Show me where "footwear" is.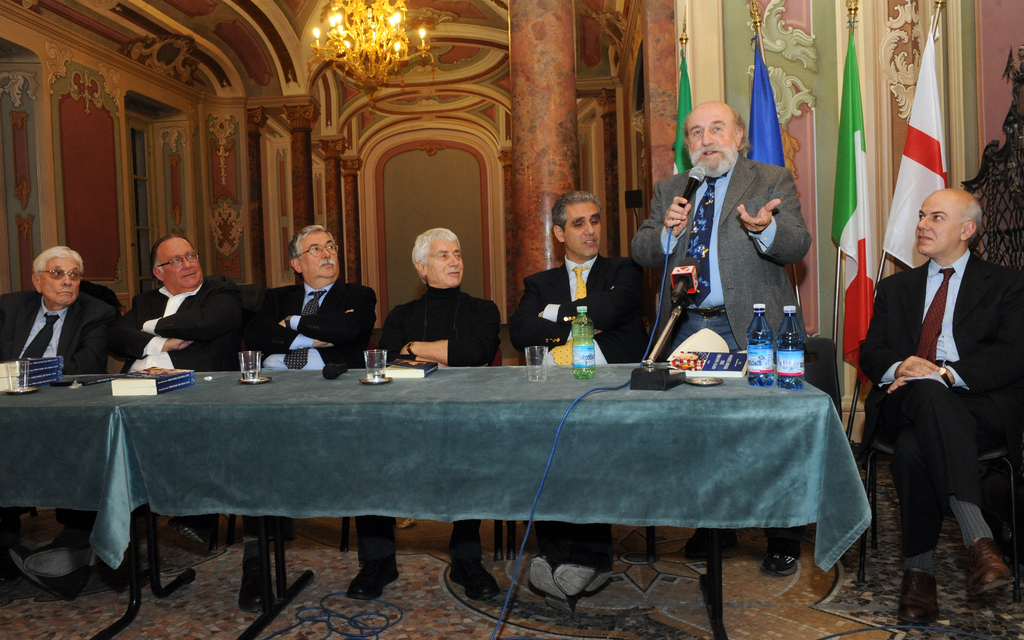
"footwear" is at detection(445, 561, 501, 606).
